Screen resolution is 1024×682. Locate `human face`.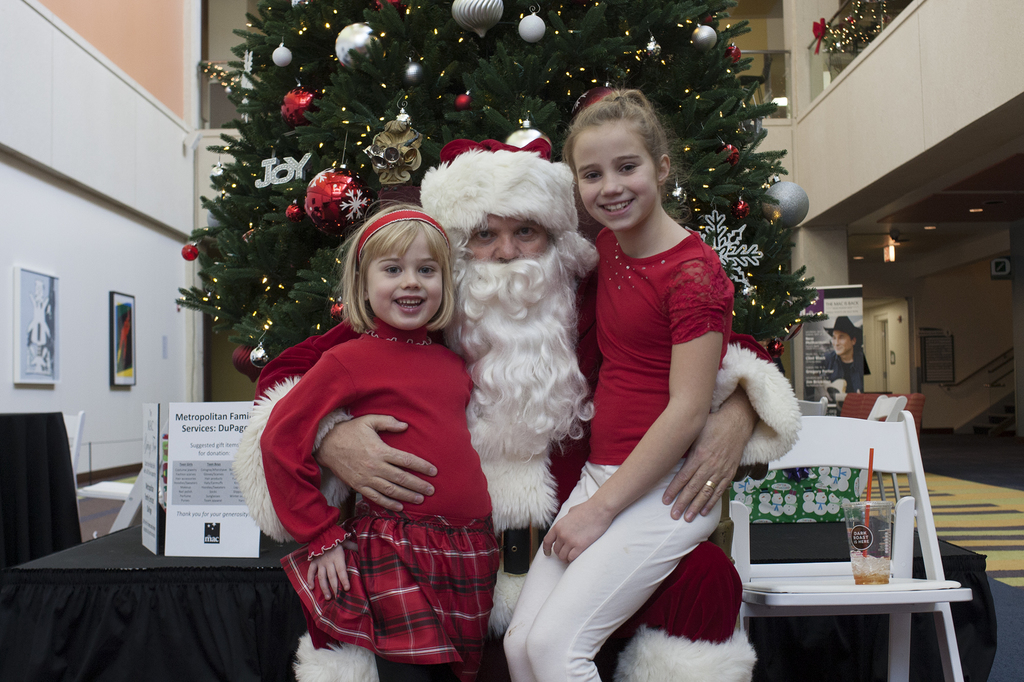
575, 111, 659, 232.
